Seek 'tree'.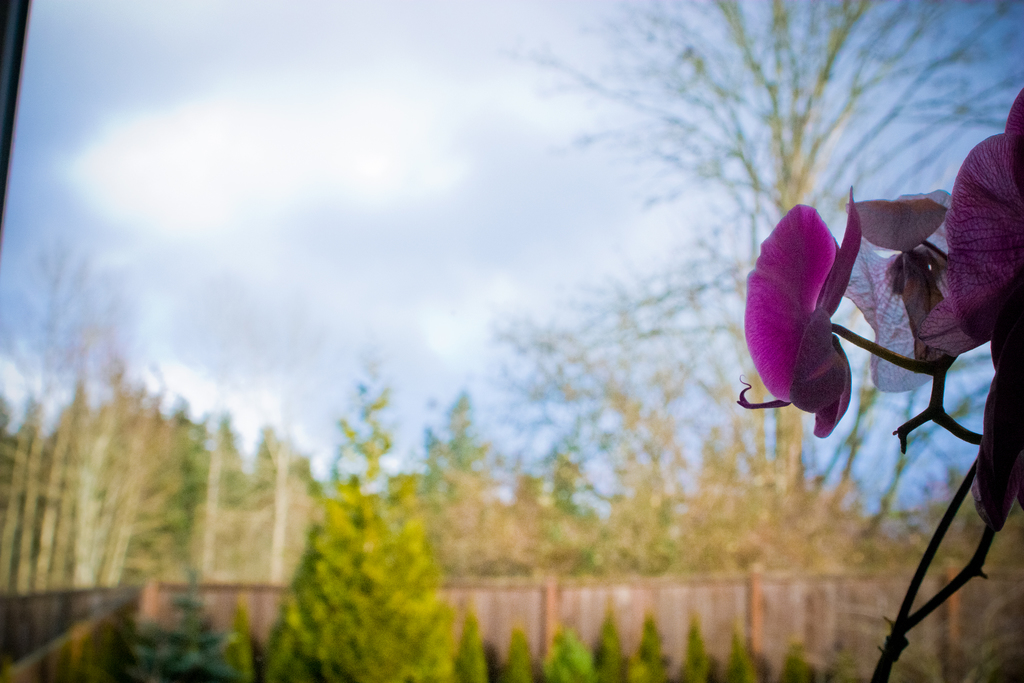
bbox(275, 461, 466, 659).
